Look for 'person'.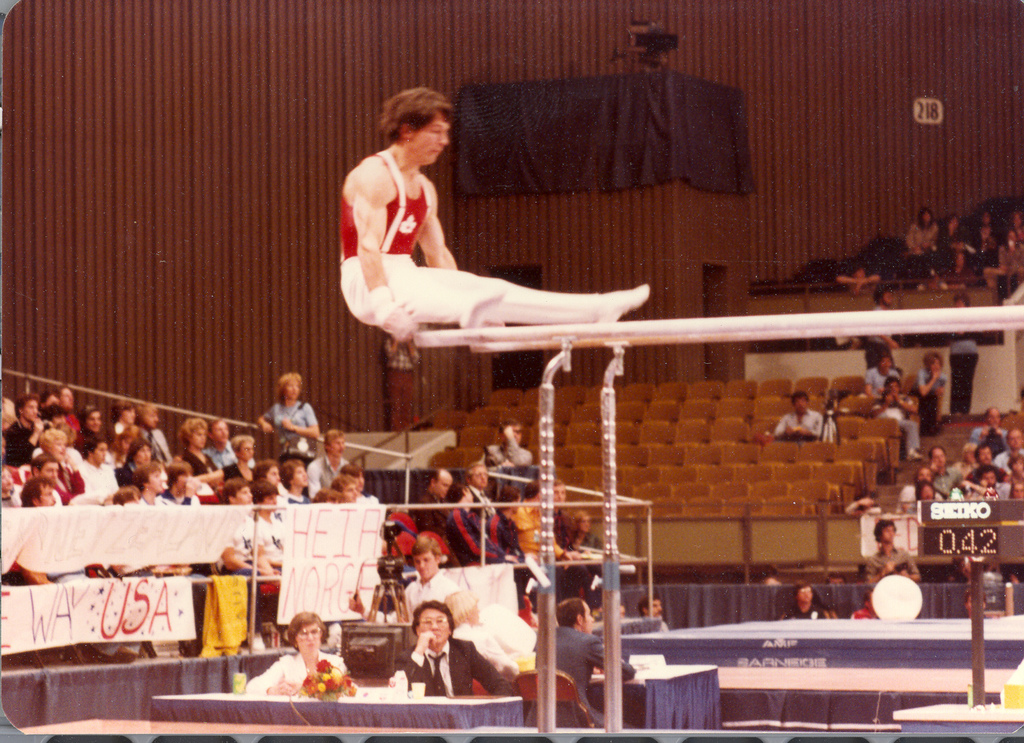
Found: locate(555, 488, 582, 556).
